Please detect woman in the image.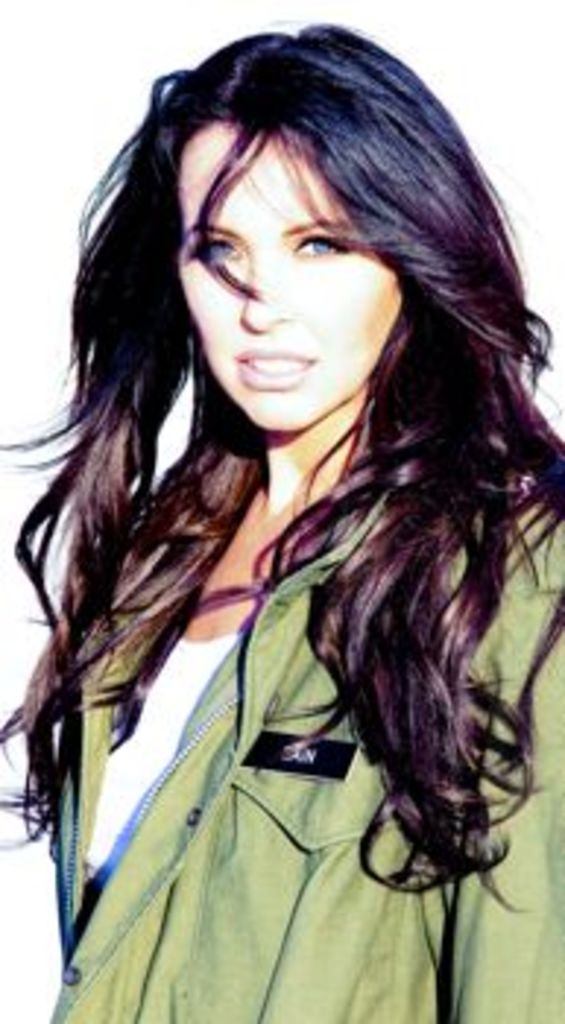
Rect(18, 32, 564, 1023).
